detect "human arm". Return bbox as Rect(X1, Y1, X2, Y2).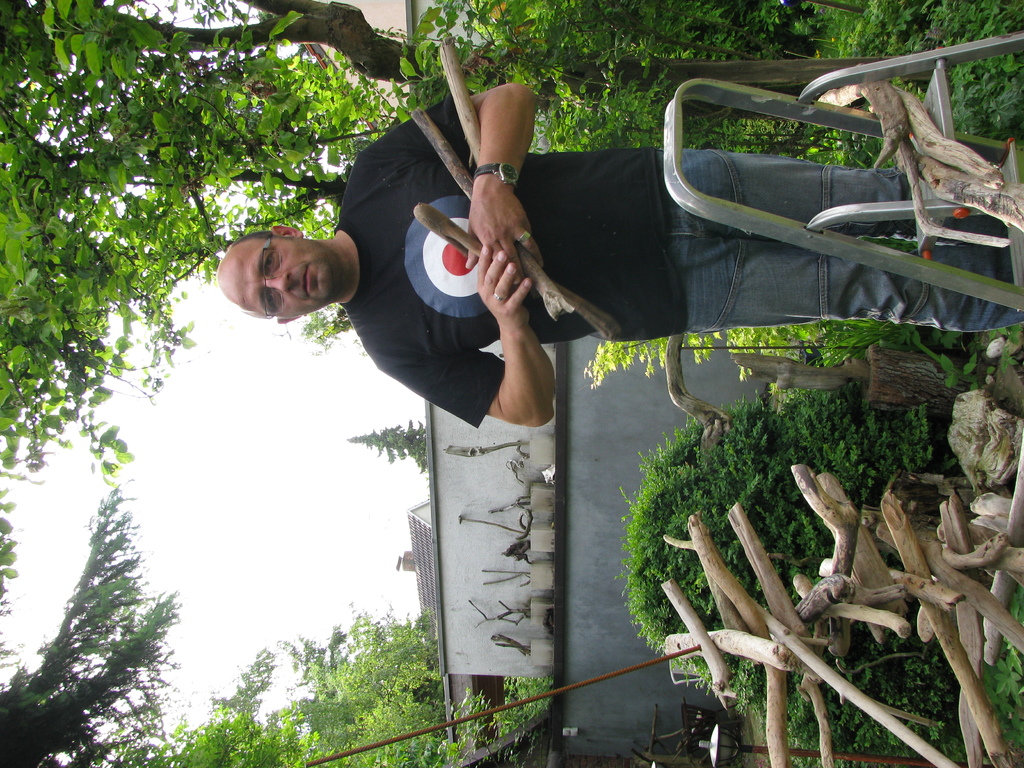
Rect(361, 246, 554, 435).
